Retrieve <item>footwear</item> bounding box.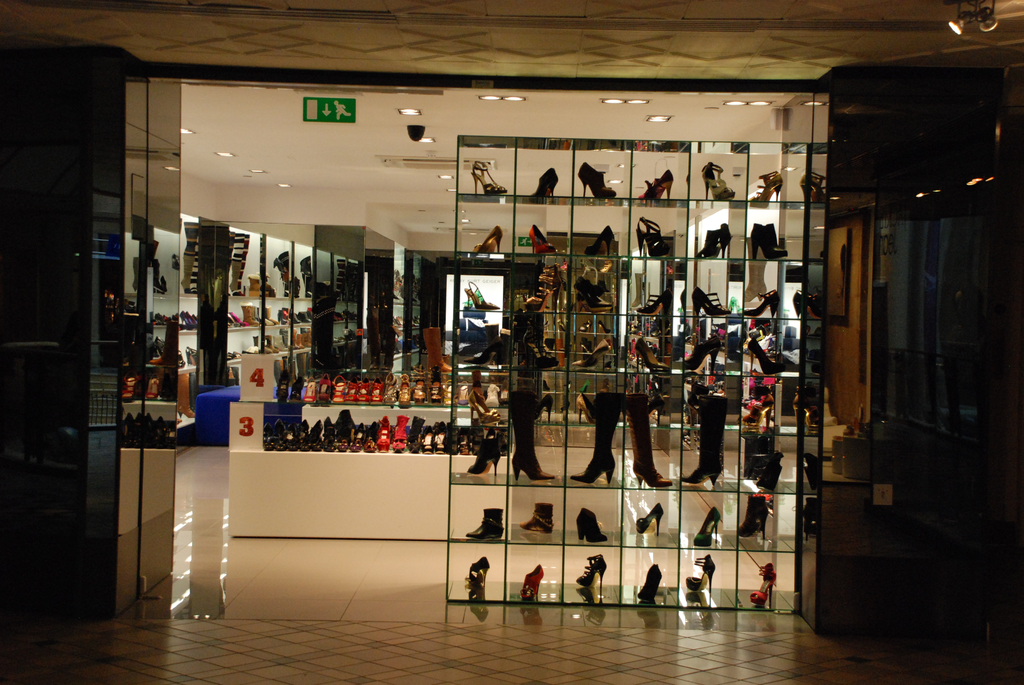
Bounding box: bbox=[466, 437, 502, 478].
